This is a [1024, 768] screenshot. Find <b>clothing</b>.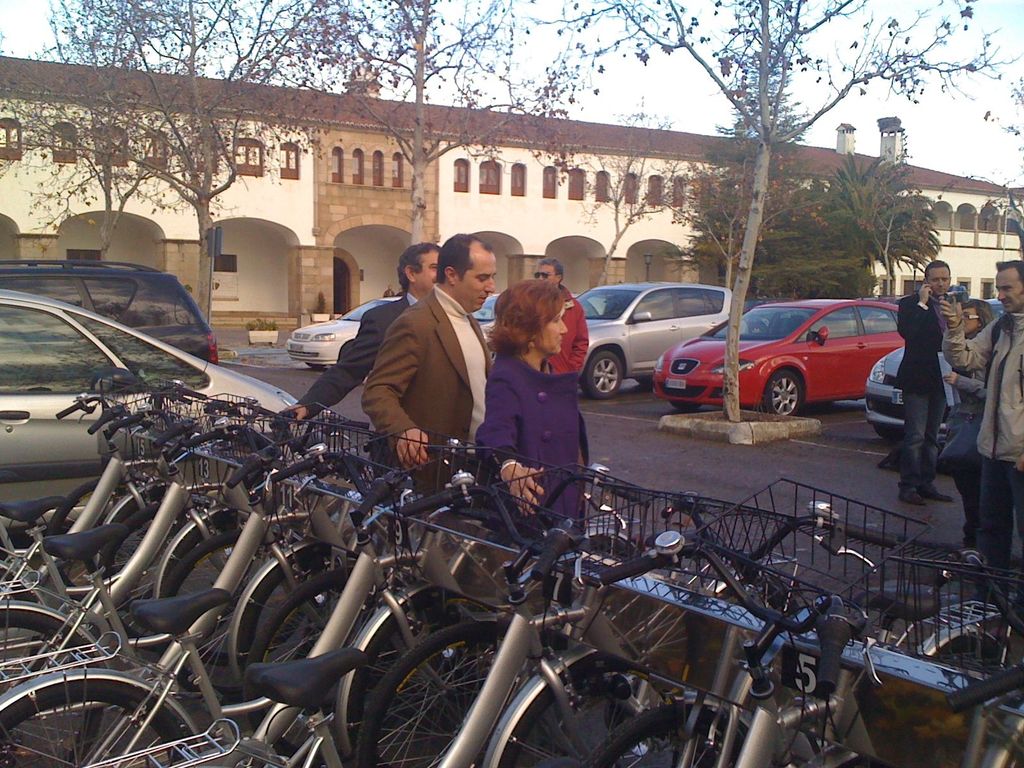
Bounding box: rect(896, 291, 952, 490).
